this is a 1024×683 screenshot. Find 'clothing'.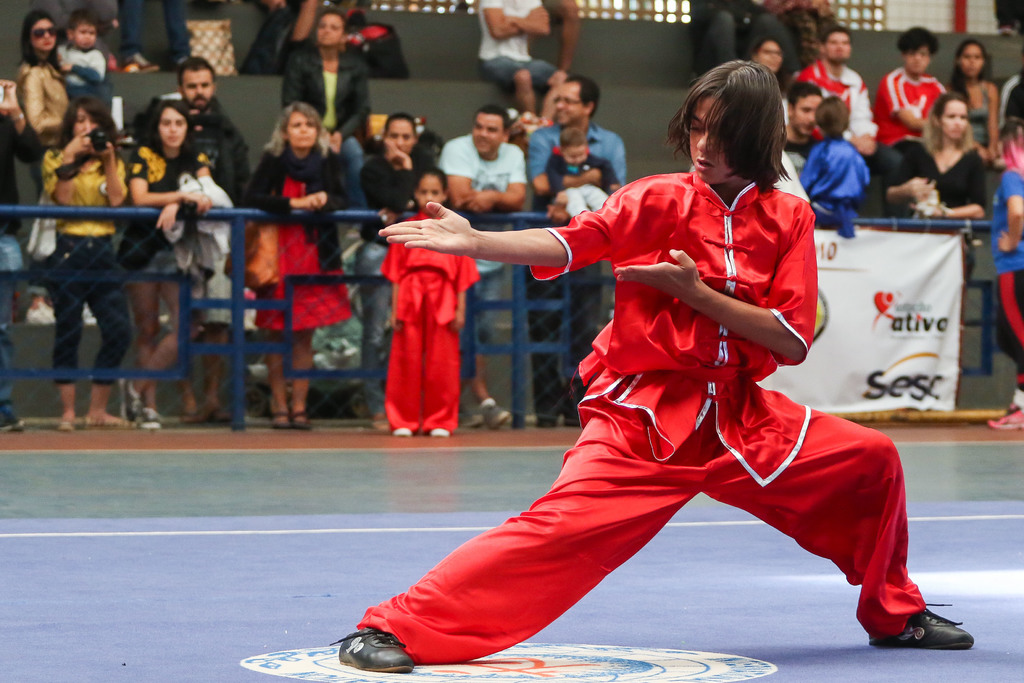
Bounding box: (538, 154, 622, 227).
